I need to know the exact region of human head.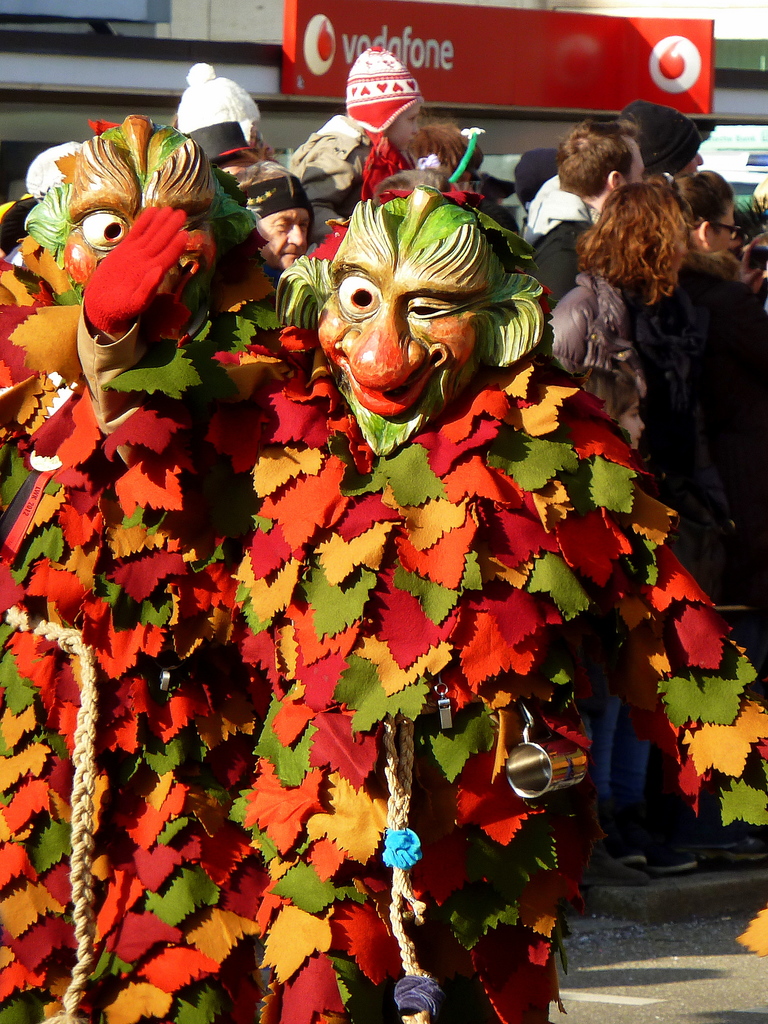
Region: 677/166/735/254.
